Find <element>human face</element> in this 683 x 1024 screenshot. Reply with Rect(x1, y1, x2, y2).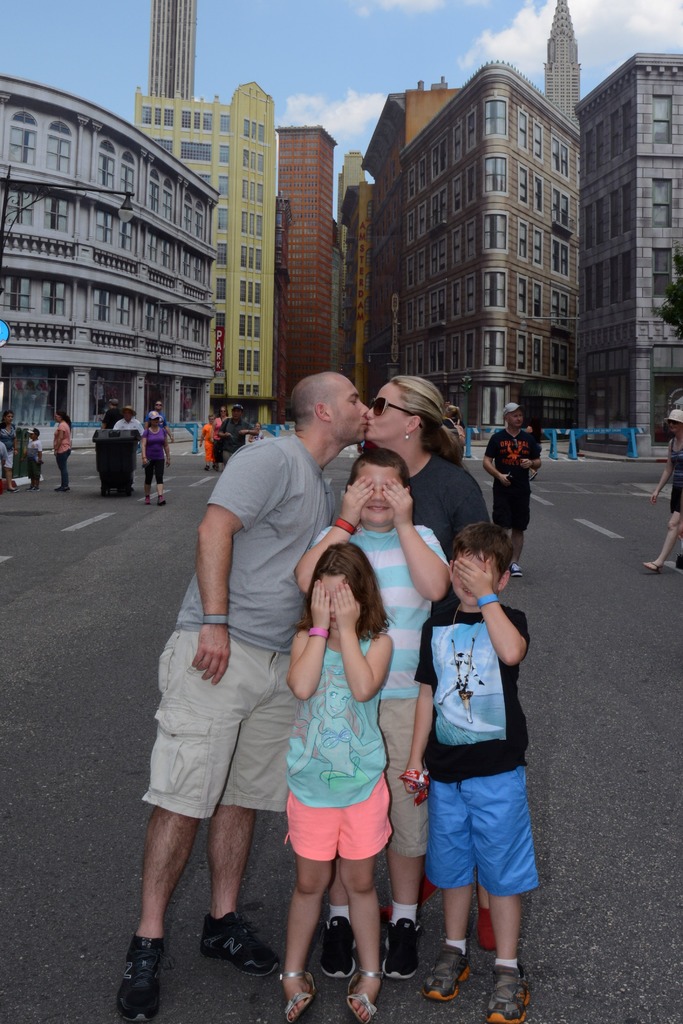
Rect(318, 574, 360, 623).
